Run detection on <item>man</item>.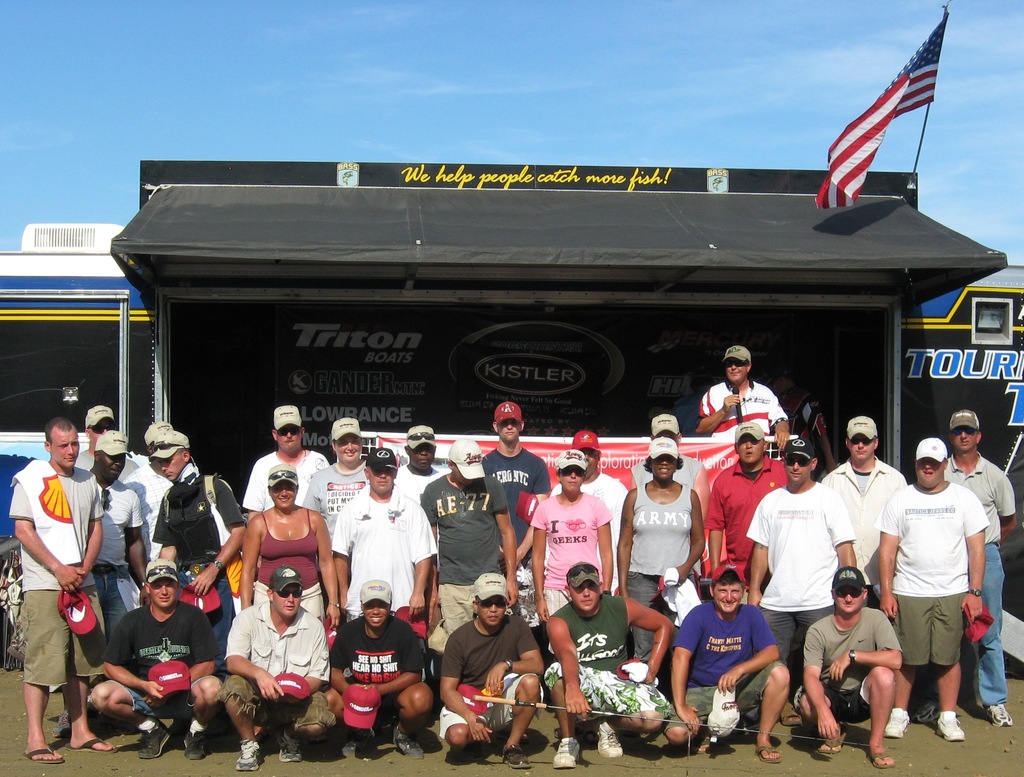
Result: (473,396,551,565).
